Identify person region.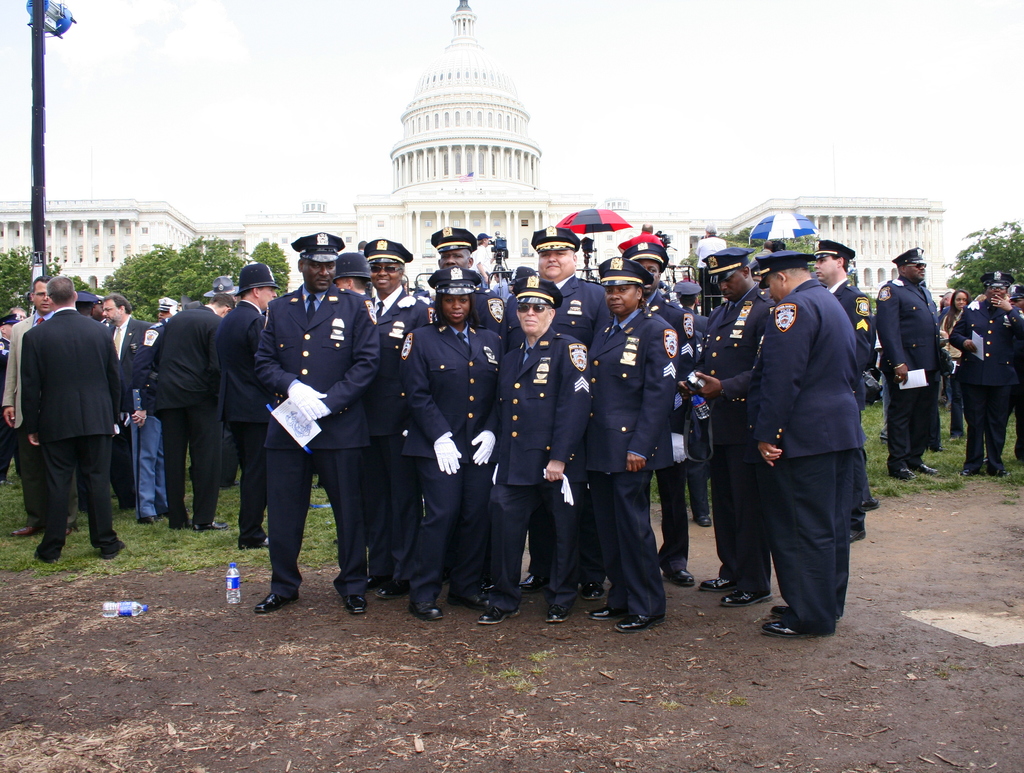
Region: box=[938, 288, 972, 436].
